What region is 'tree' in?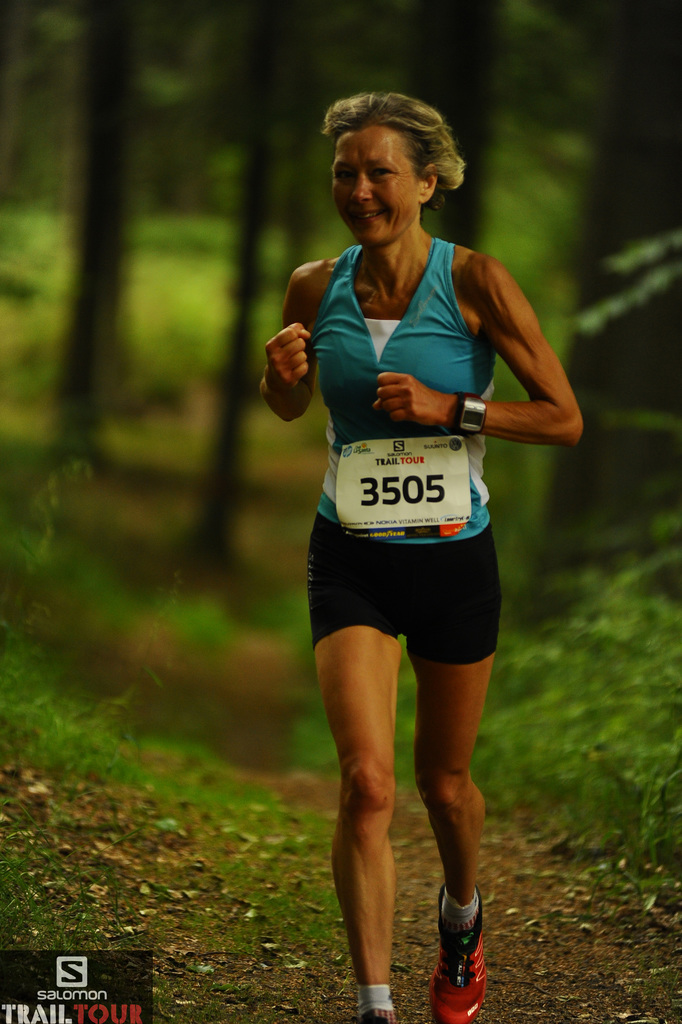
x1=44 y1=0 x2=174 y2=493.
